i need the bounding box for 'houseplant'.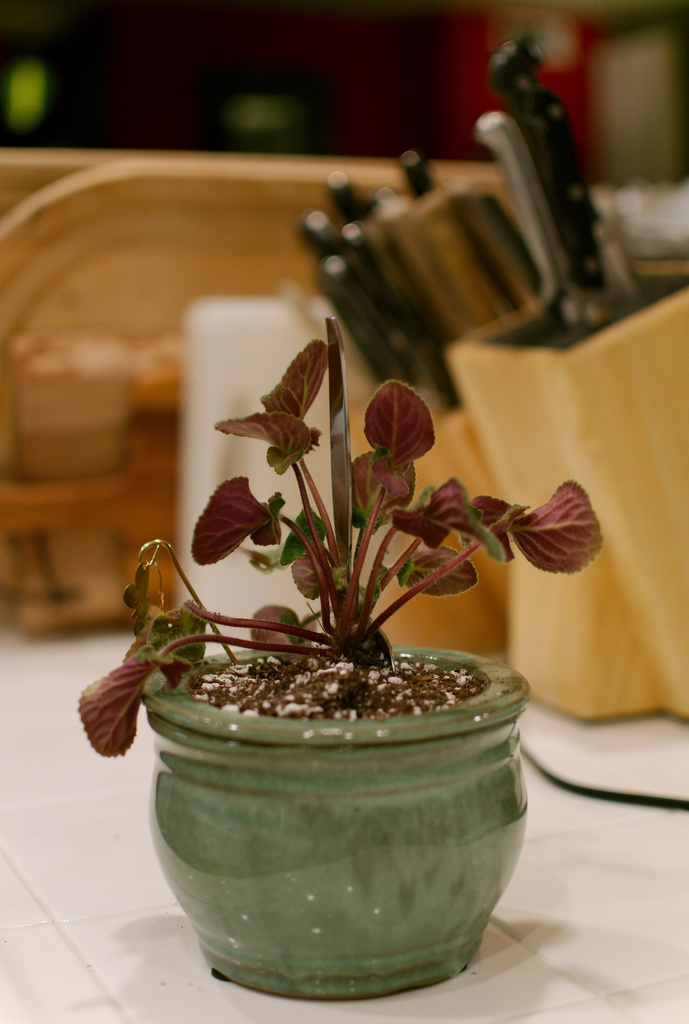
Here it is: left=76, top=303, right=604, bottom=996.
